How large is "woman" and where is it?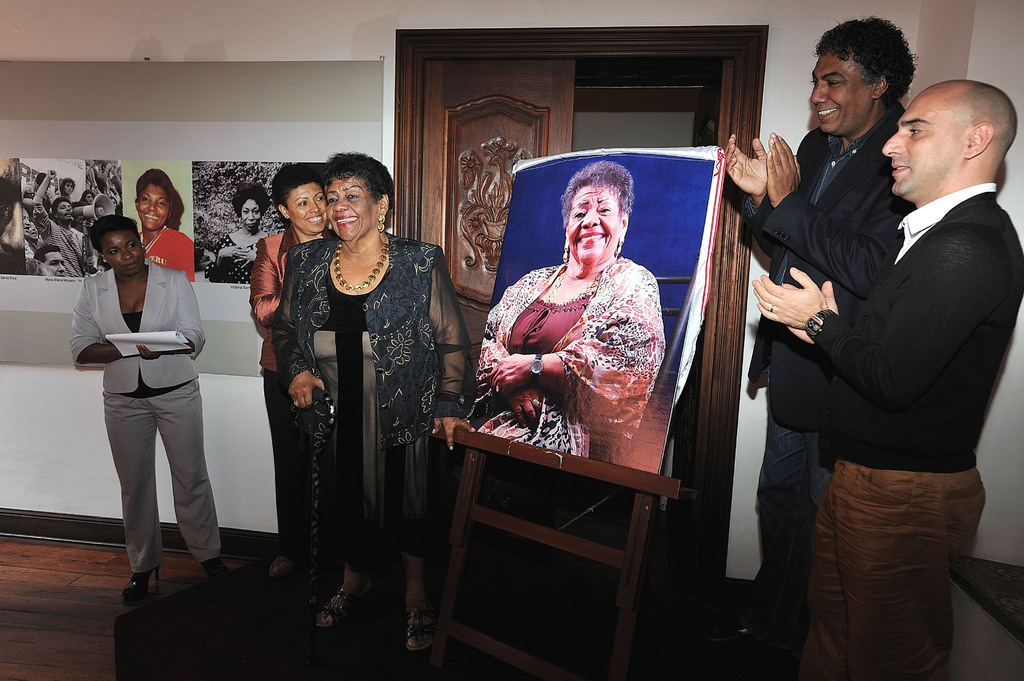
Bounding box: rect(206, 177, 273, 285).
